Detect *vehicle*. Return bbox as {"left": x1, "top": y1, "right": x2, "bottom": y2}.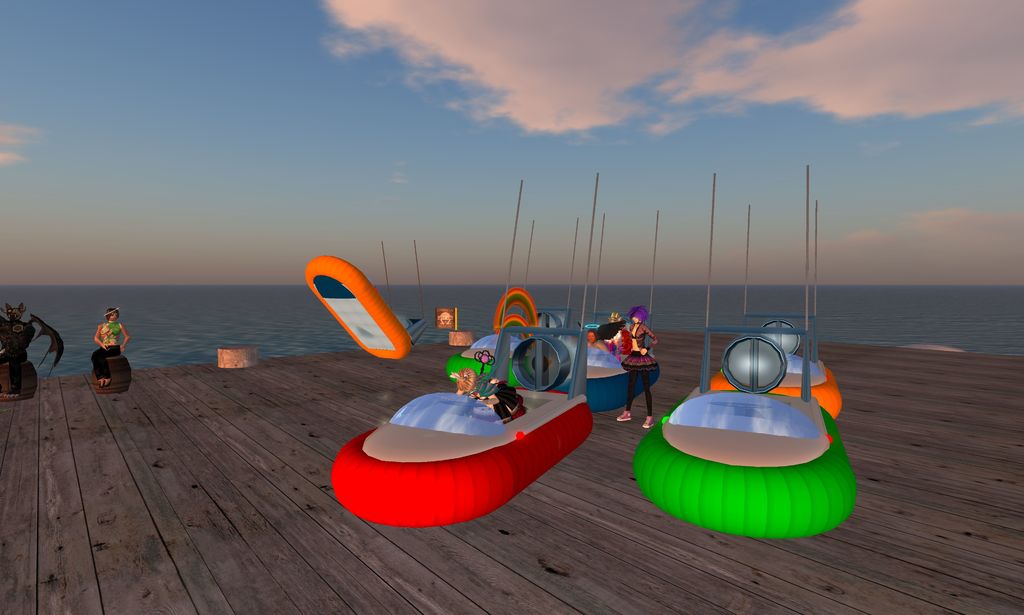
{"left": 630, "top": 165, "right": 857, "bottom": 540}.
